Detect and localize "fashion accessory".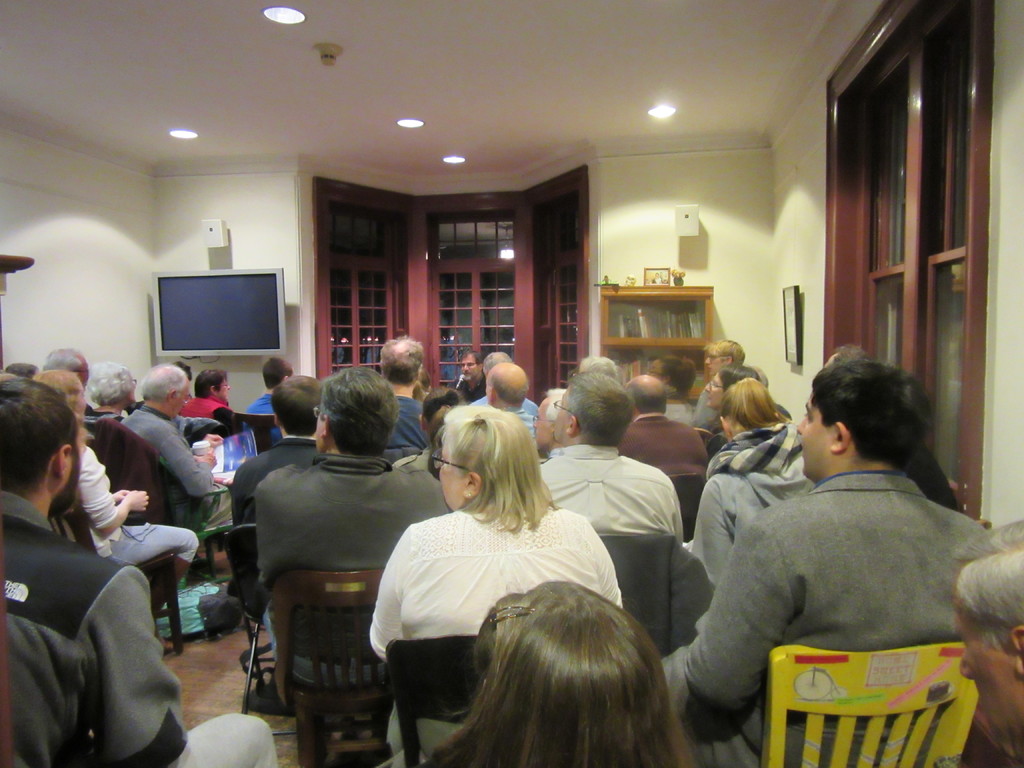
Localized at bbox=[466, 488, 475, 500].
